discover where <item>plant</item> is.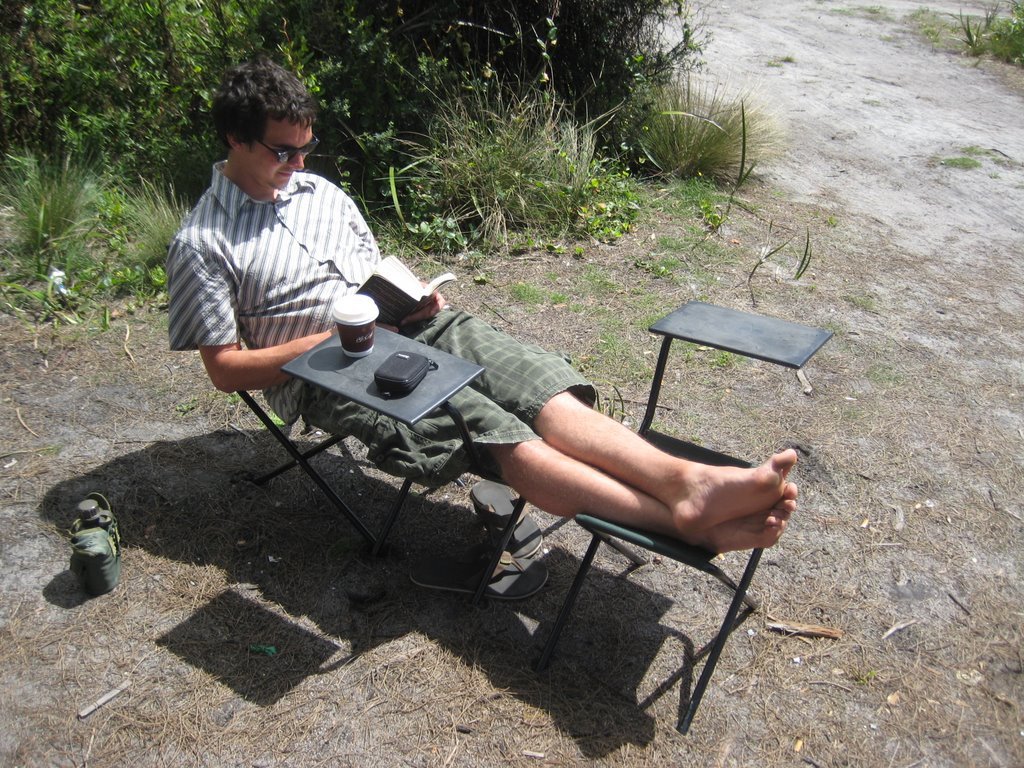
Discovered at Rect(944, 0, 1023, 78).
